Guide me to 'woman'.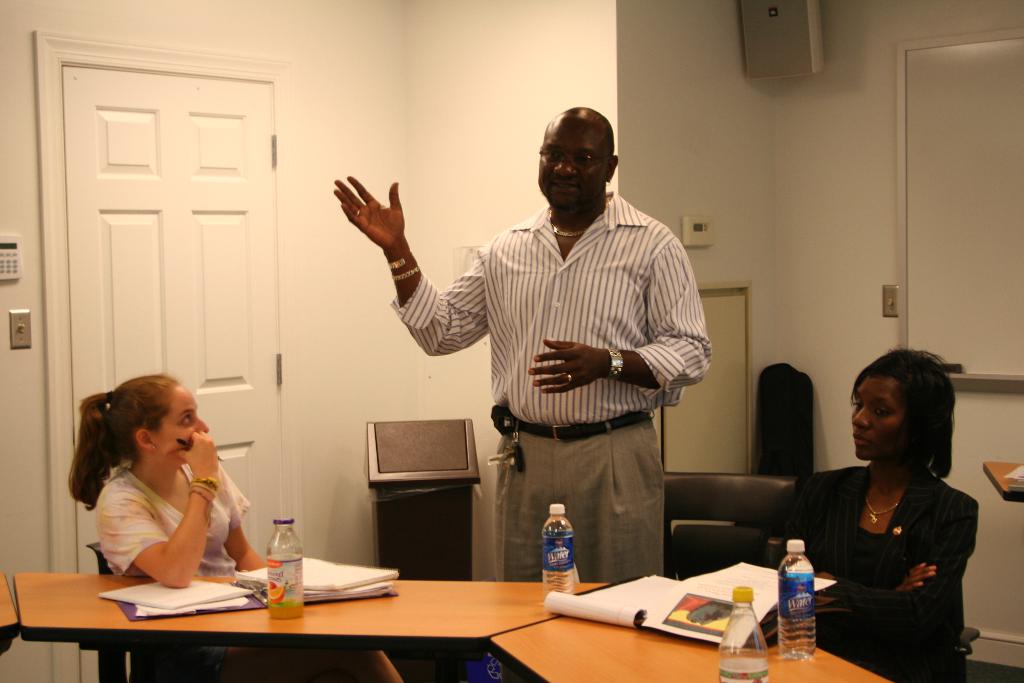
Guidance: bbox=(68, 377, 400, 682).
